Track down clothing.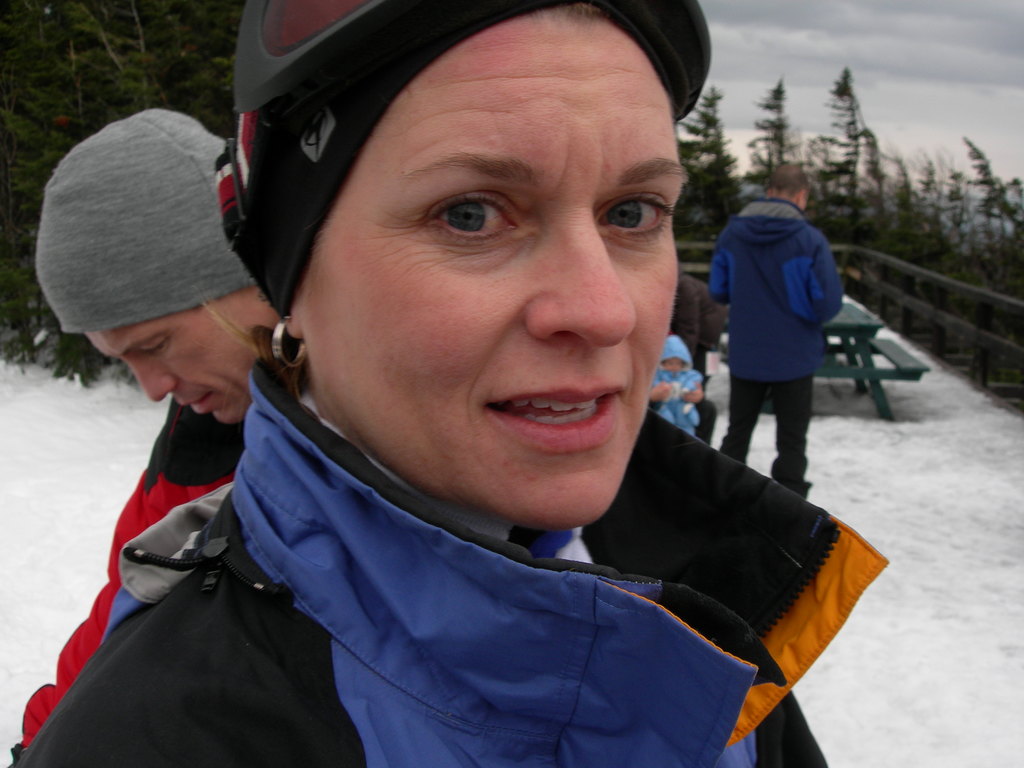
Tracked to rect(19, 356, 887, 767).
